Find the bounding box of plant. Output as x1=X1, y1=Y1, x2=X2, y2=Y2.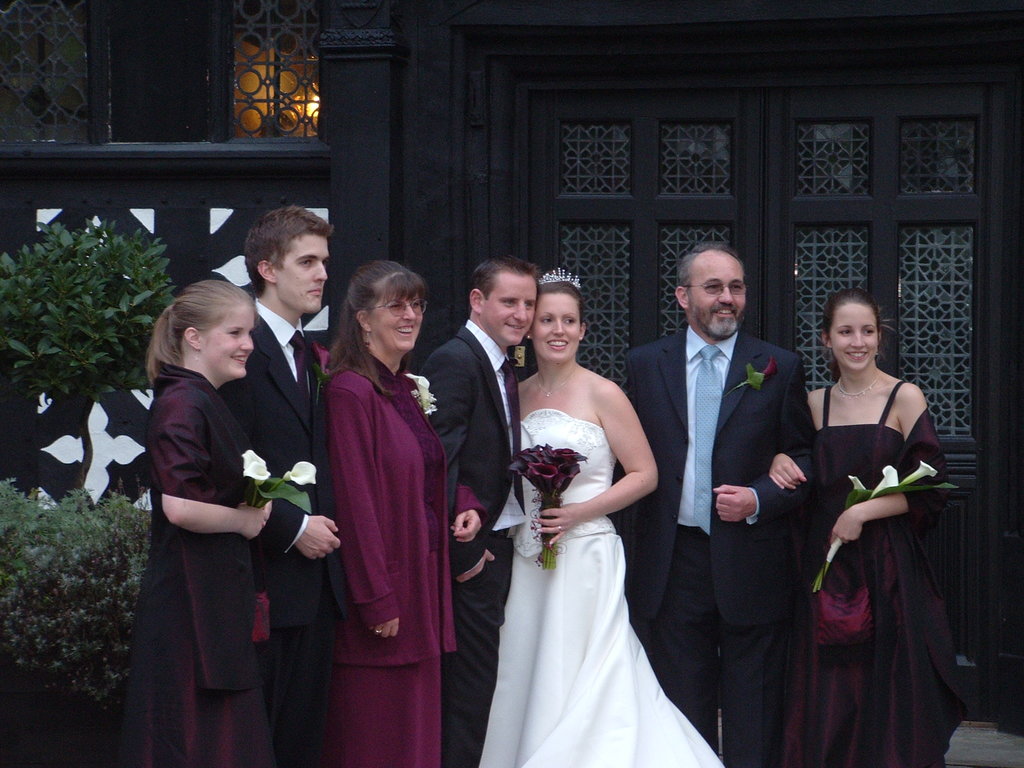
x1=509, y1=440, x2=591, y2=572.
